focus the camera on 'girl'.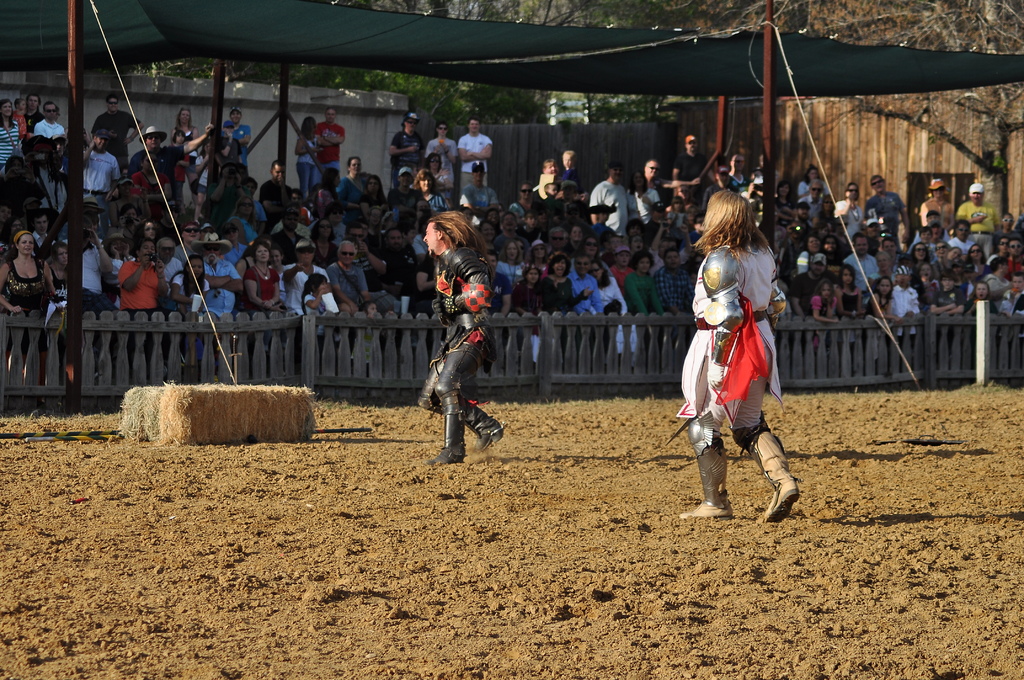
Focus region: 356:301:383:371.
